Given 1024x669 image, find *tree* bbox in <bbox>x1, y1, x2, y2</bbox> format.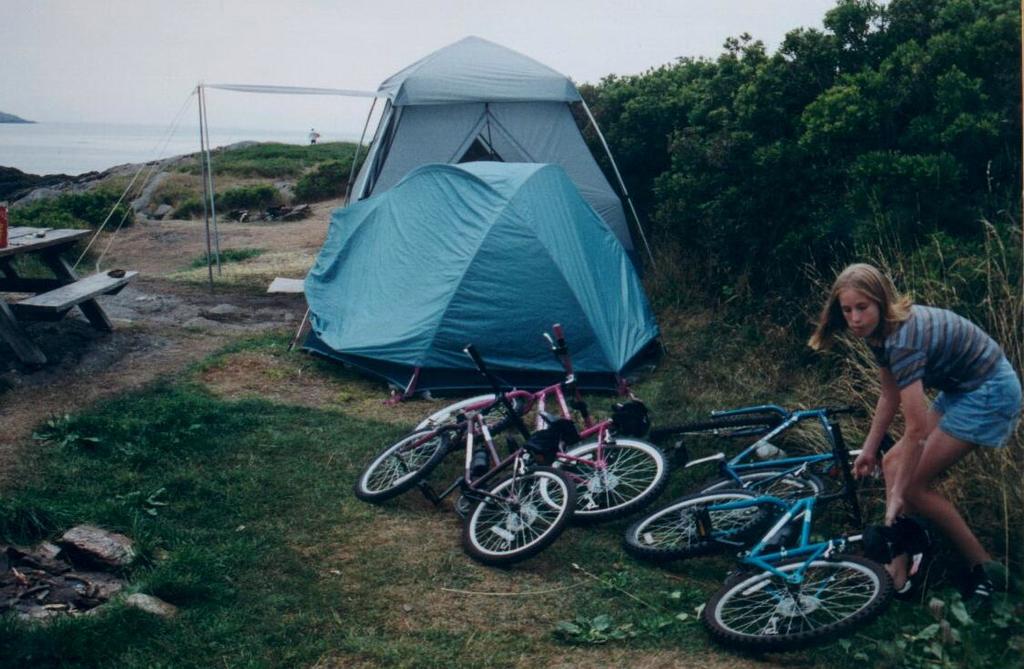
<bbox>863, 0, 1023, 221</bbox>.
